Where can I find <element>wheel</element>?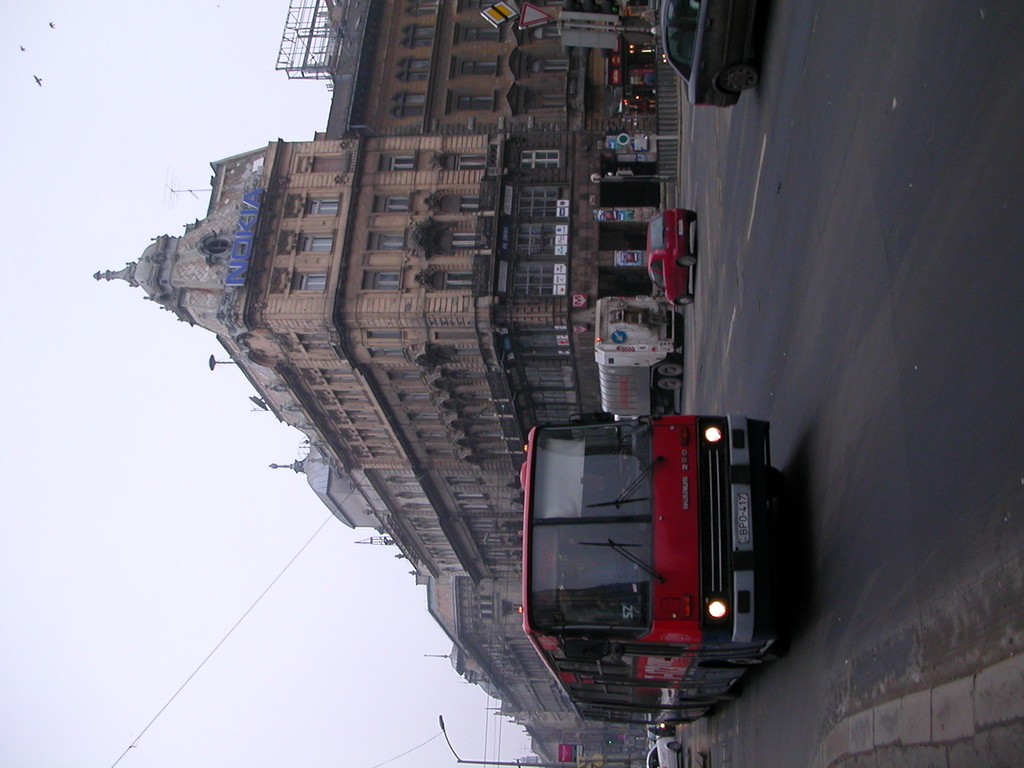
You can find it at x1=675, y1=295, x2=694, y2=305.
